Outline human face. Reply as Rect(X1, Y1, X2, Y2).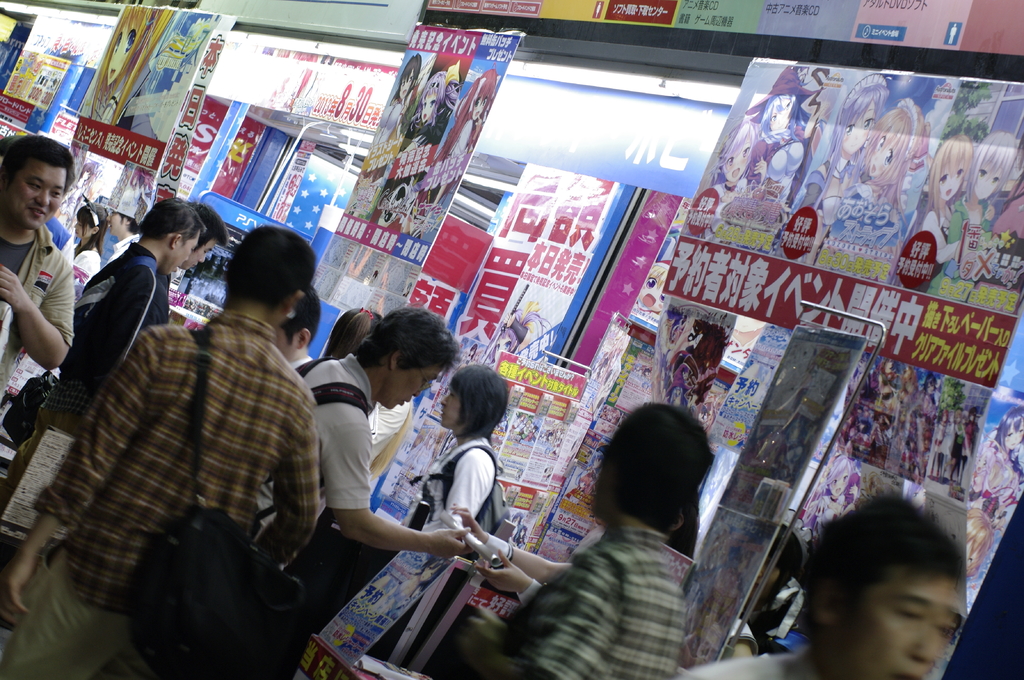
Rect(420, 565, 437, 581).
